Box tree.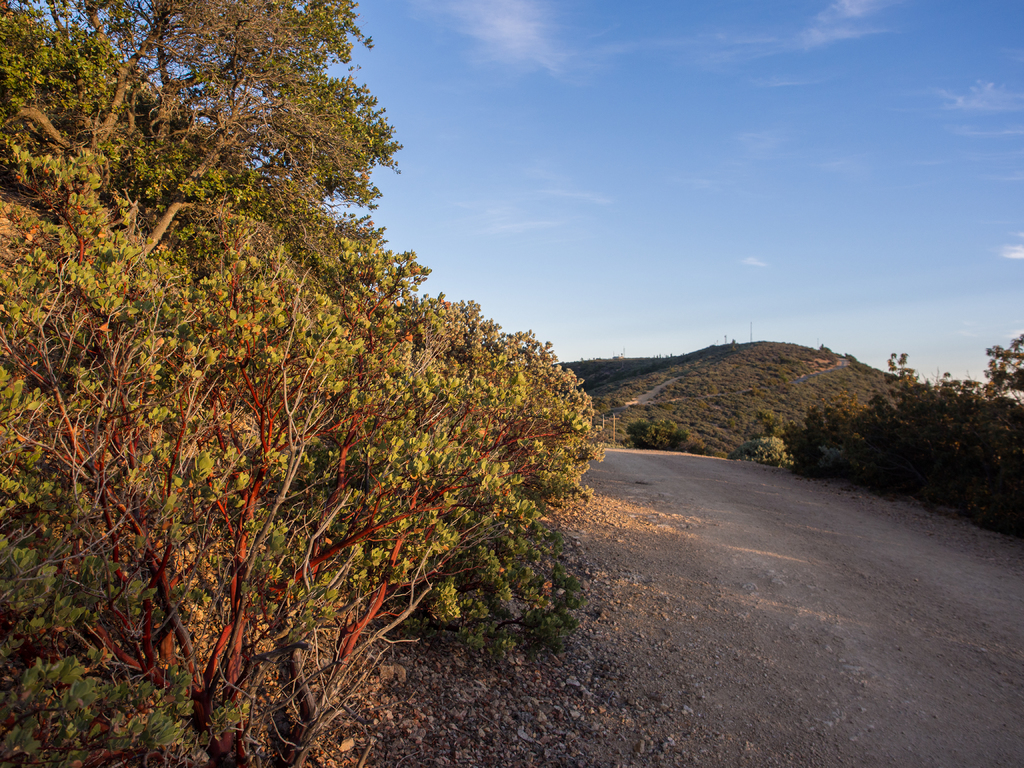
(624, 420, 717, 456).
